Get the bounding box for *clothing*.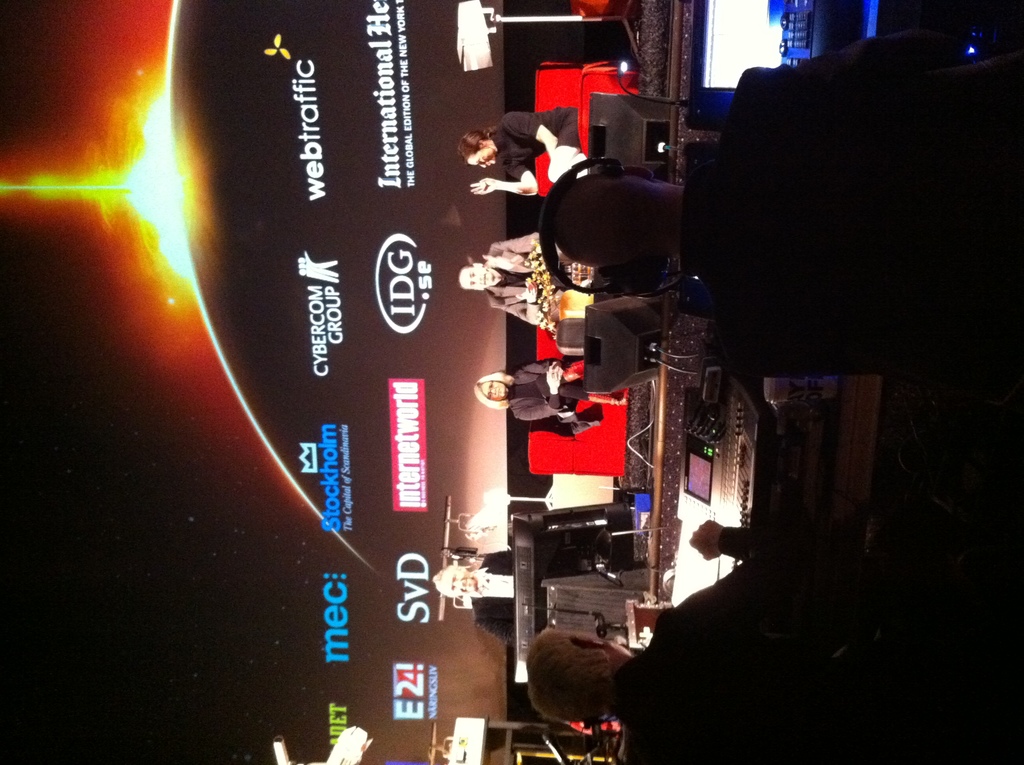
detection(687, 38, 947, 377).
